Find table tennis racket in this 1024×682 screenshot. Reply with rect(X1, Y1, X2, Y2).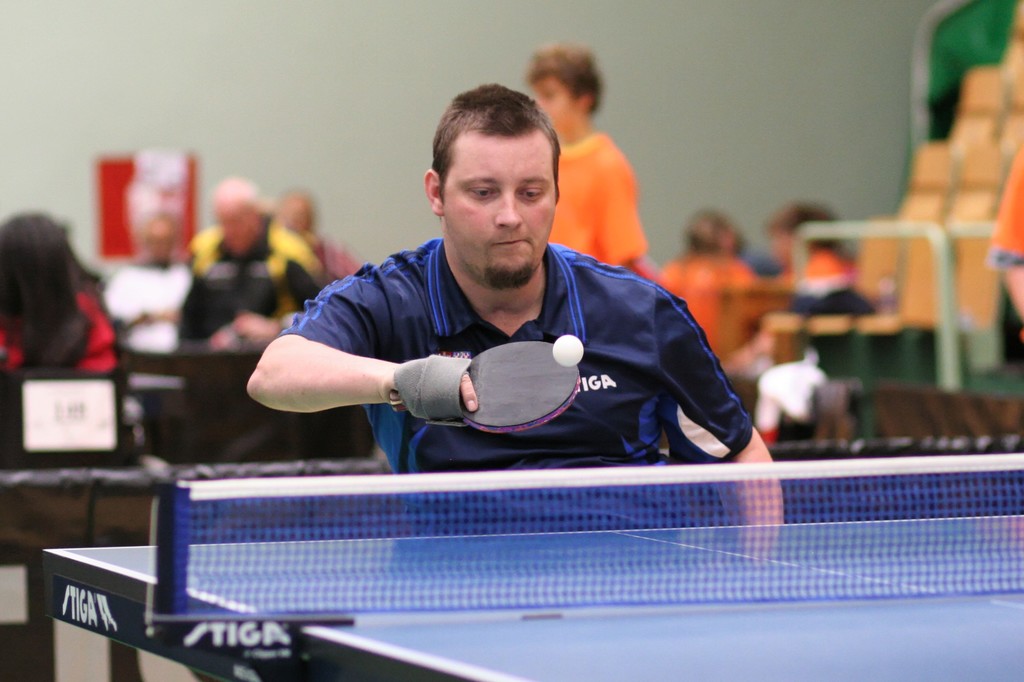
rect(385, 333, 583, 440).
